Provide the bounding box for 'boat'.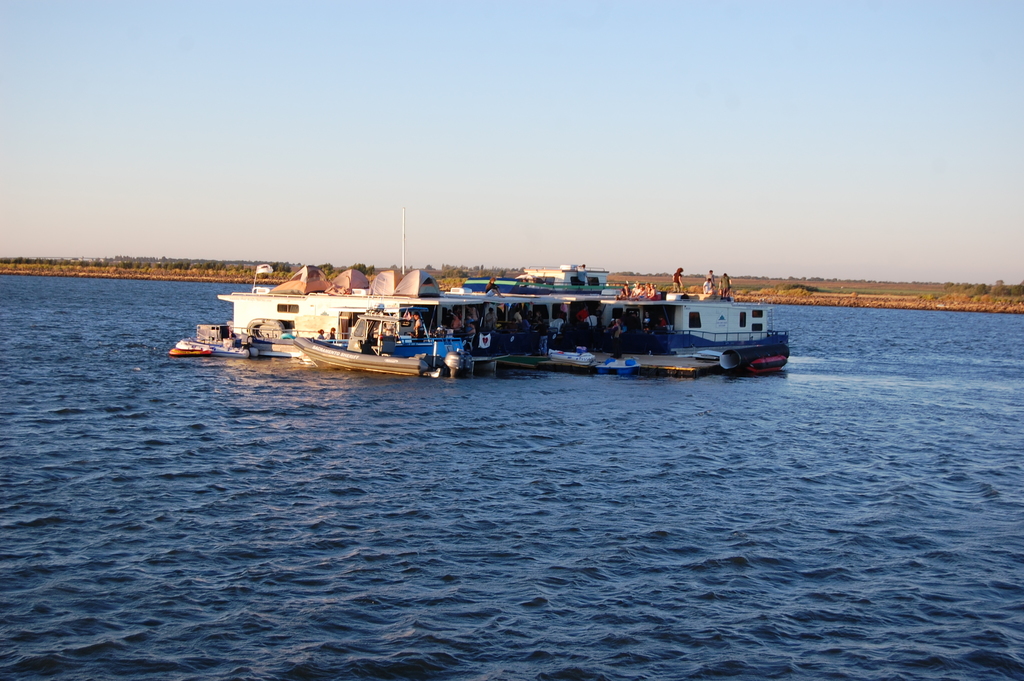
(196, 325, 263, 361).
